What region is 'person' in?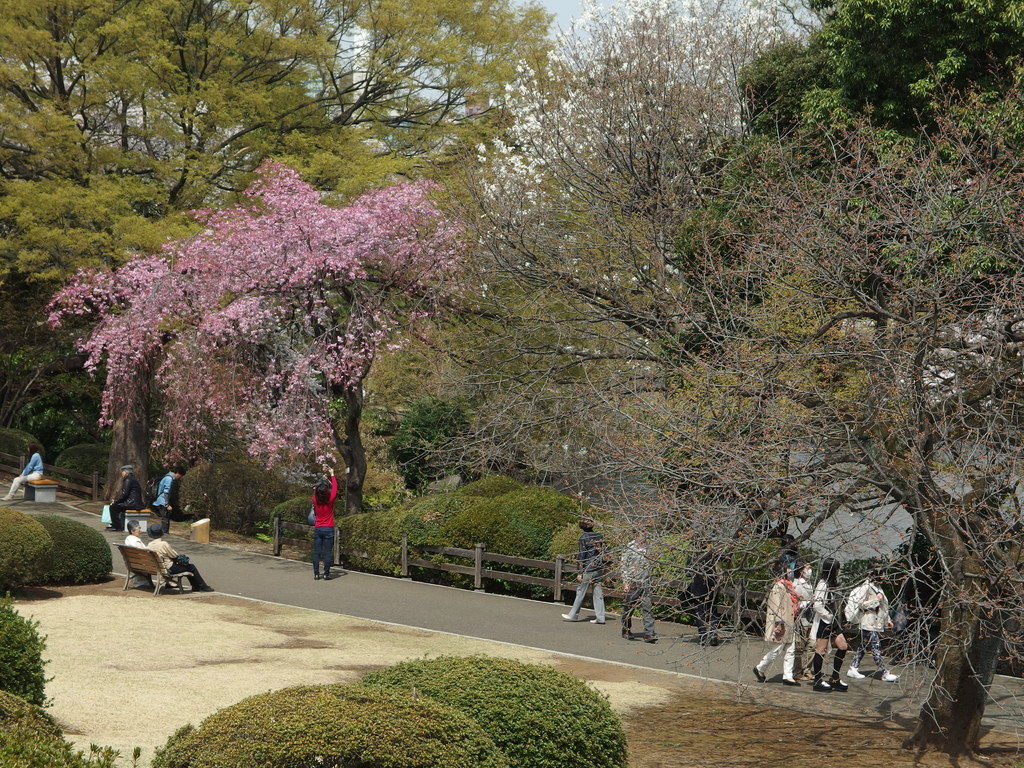
Rect(311, 460, 342, 580).
